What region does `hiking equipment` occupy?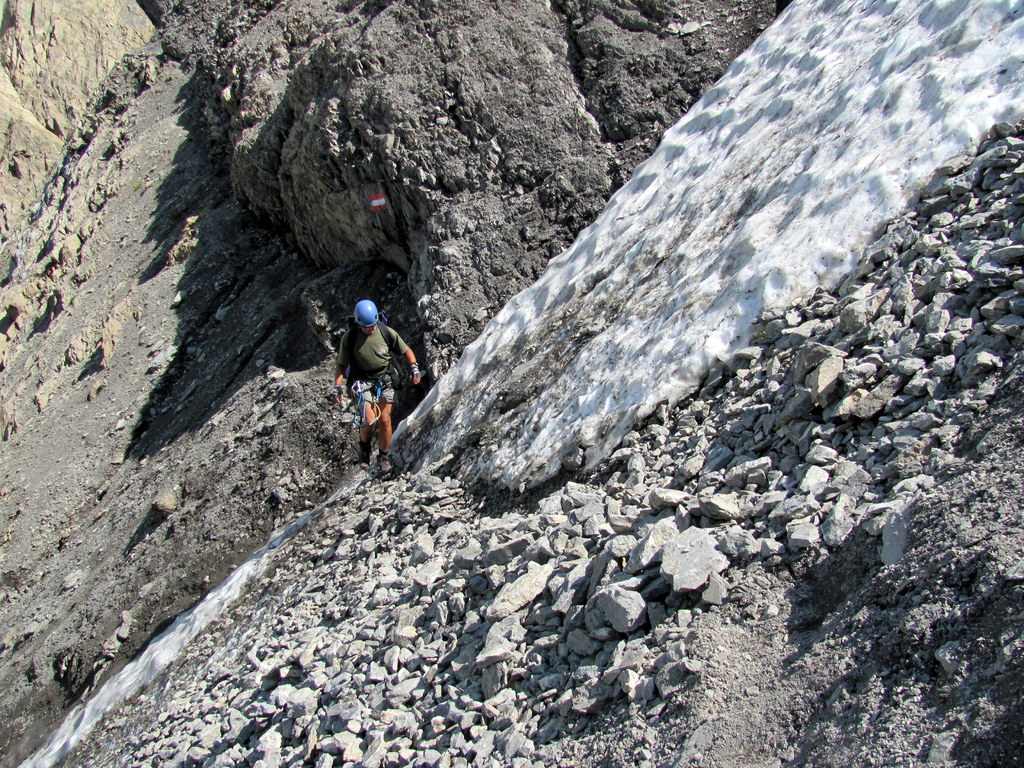
left=338, top=377, right=394, bottom=440.
